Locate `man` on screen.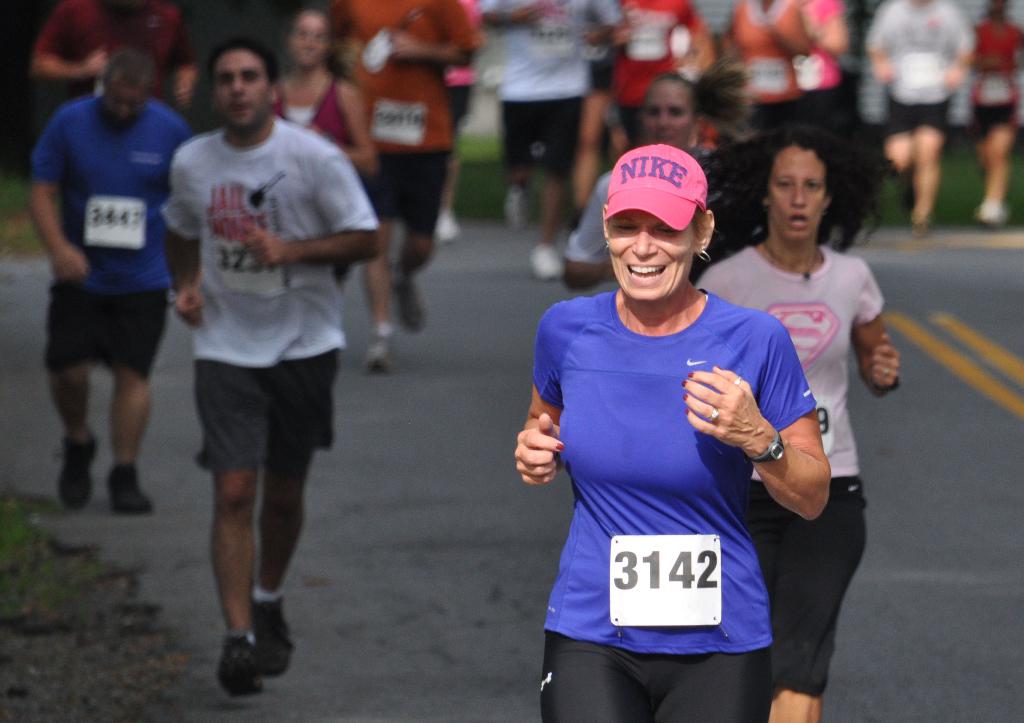
On screen at 860/0/976/225.
